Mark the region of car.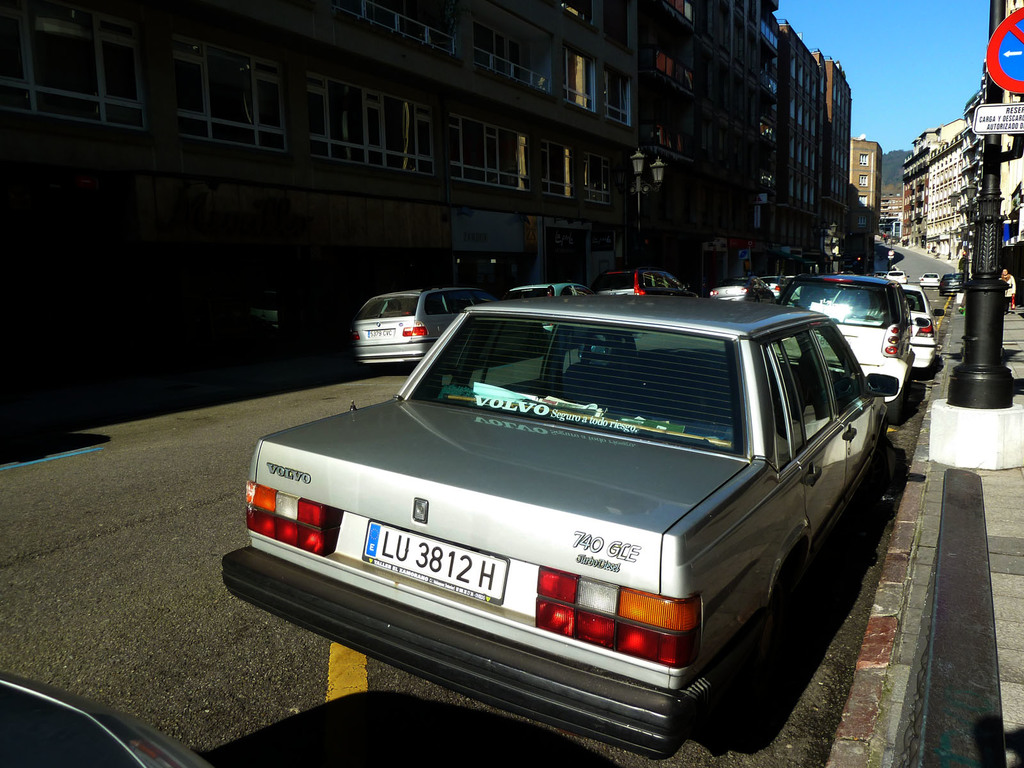
Region: l=705, t=271, r=772, b=302.
